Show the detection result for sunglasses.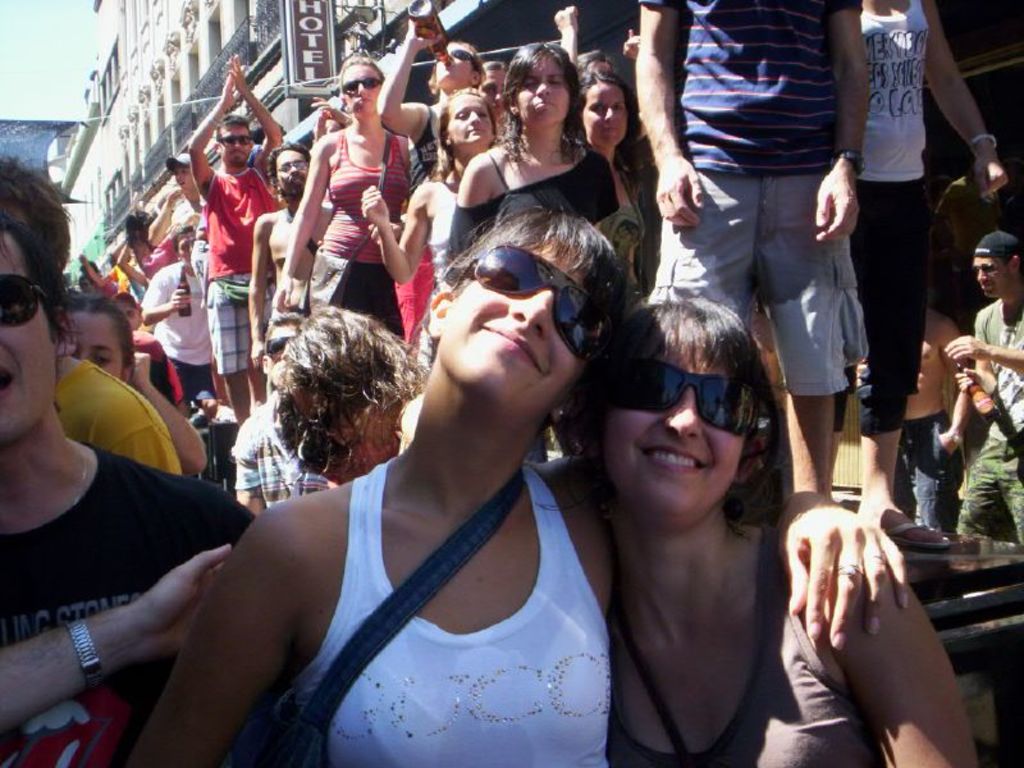
BBox(0, 274, 52, 329).
